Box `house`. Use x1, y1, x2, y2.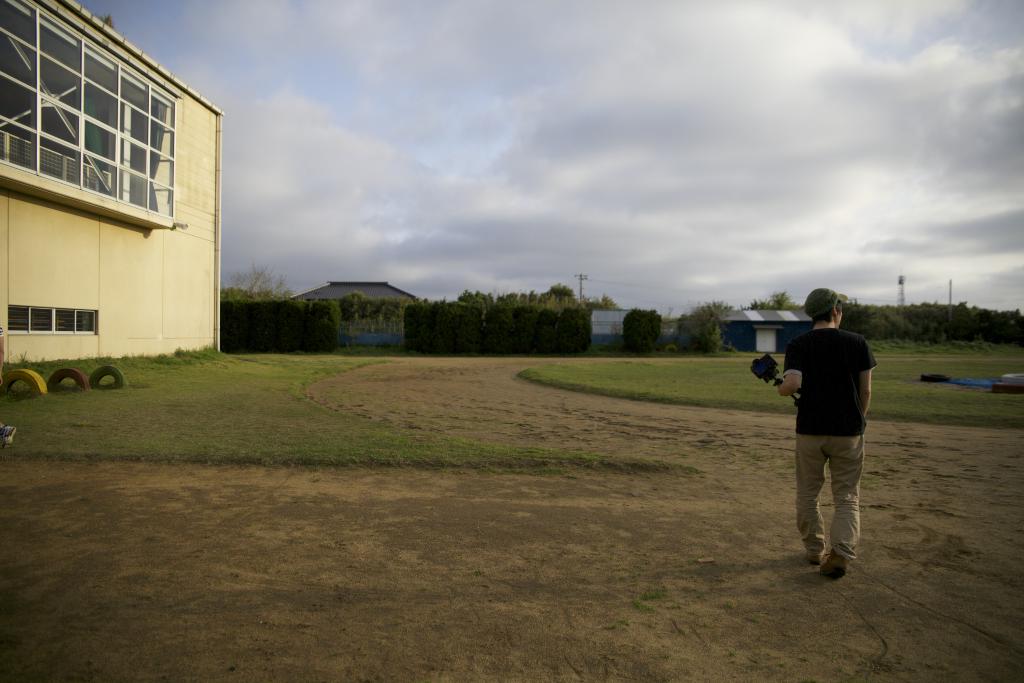
295, 274, 420, 348.
